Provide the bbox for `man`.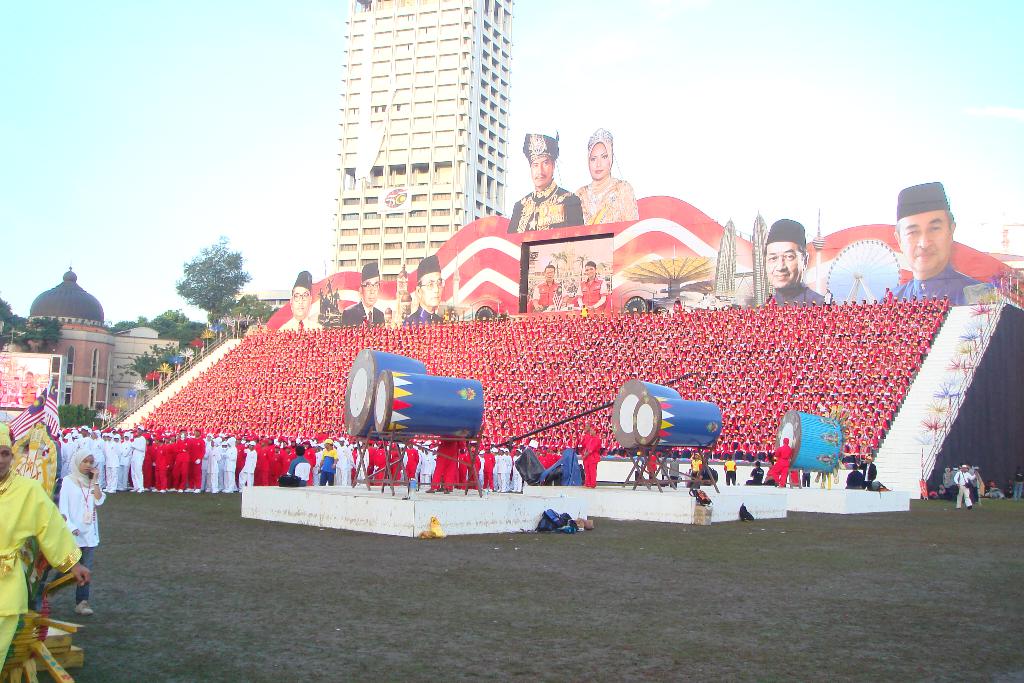
crop(982, 480, 1006, 499).
